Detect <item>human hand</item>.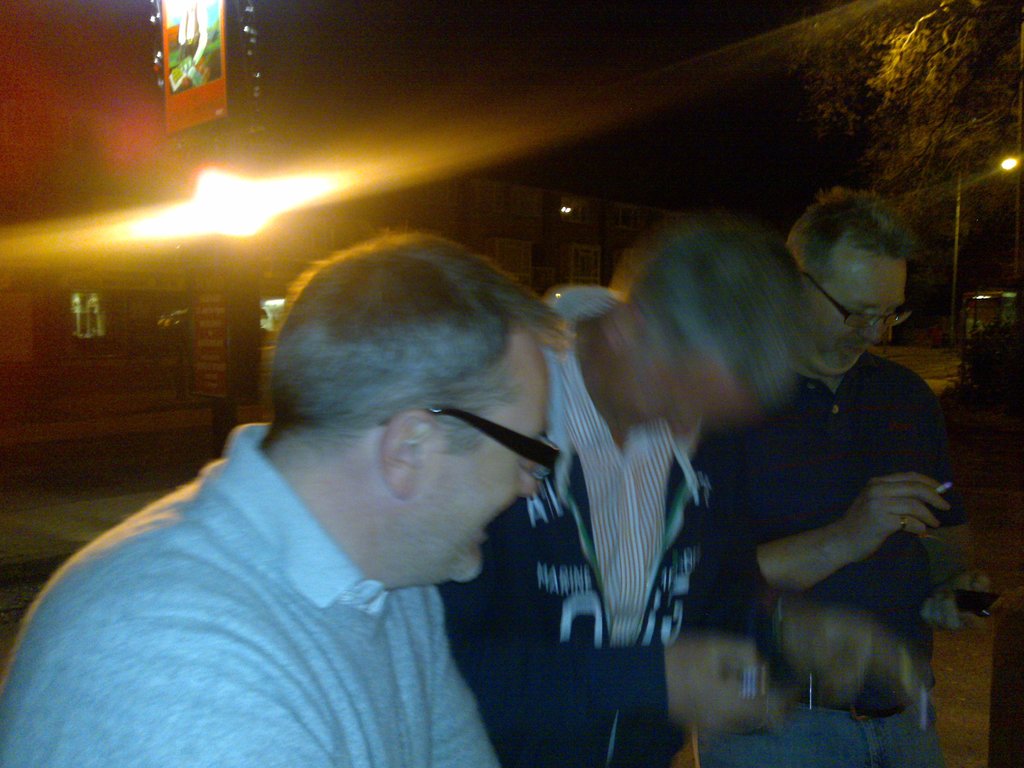
Detected at detection(785, 604, 931, 712).
